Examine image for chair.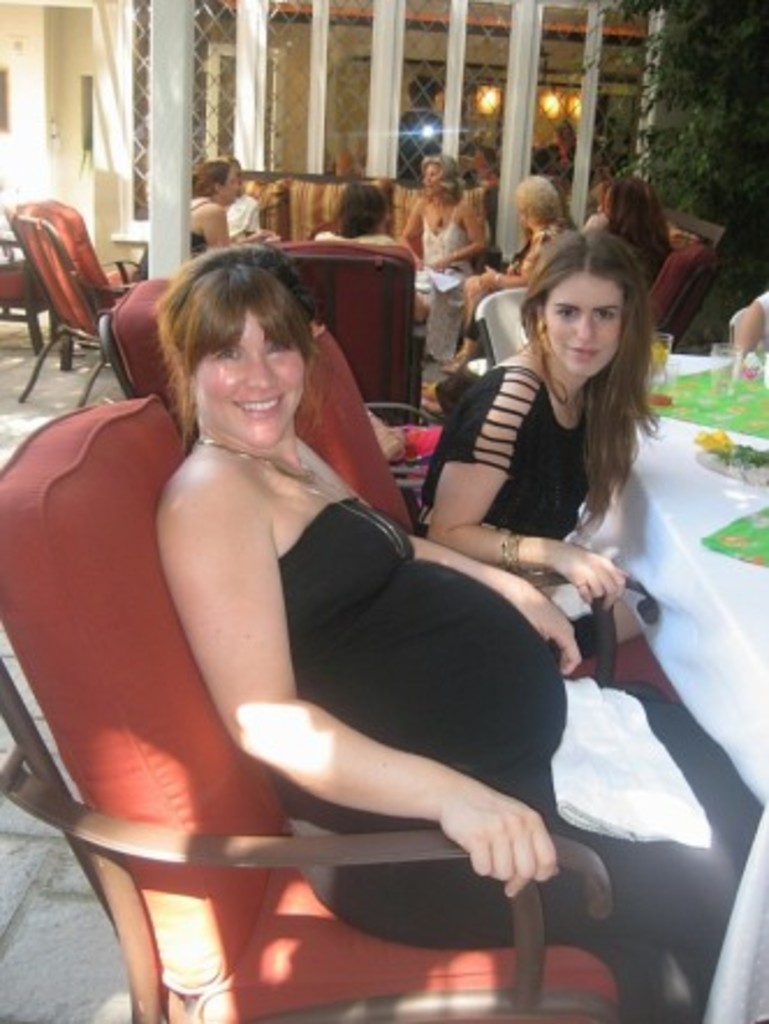
Examination result: (646, 236, 720, 341).
